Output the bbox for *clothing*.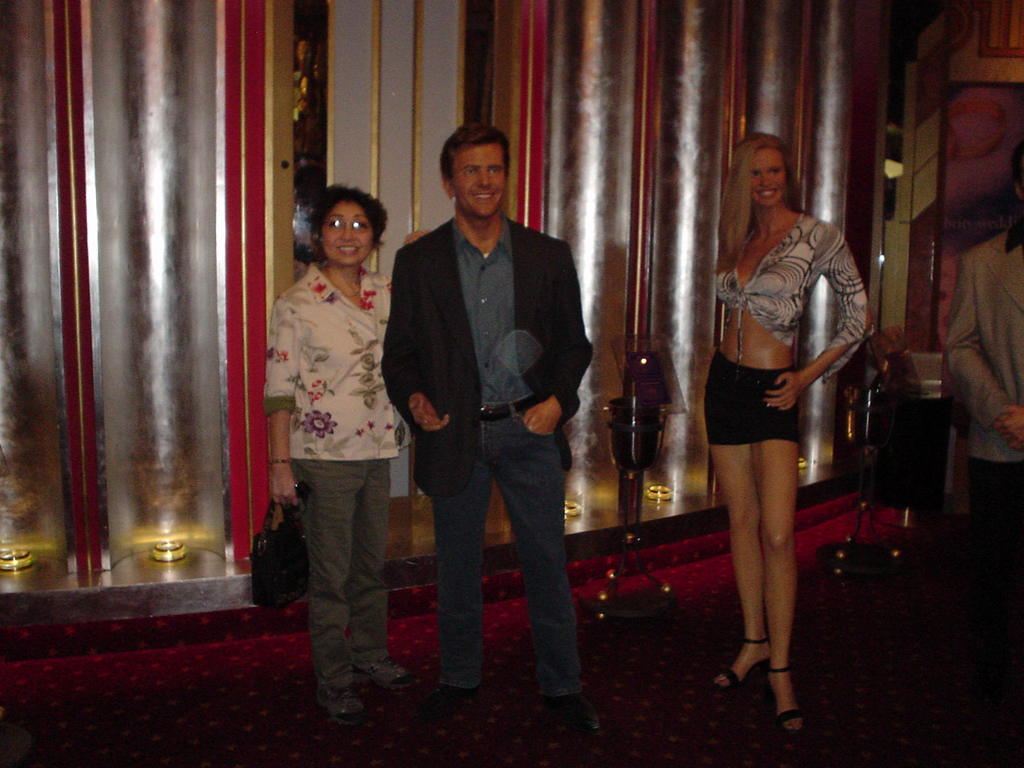
BBox(266, 259, 397, 460).
